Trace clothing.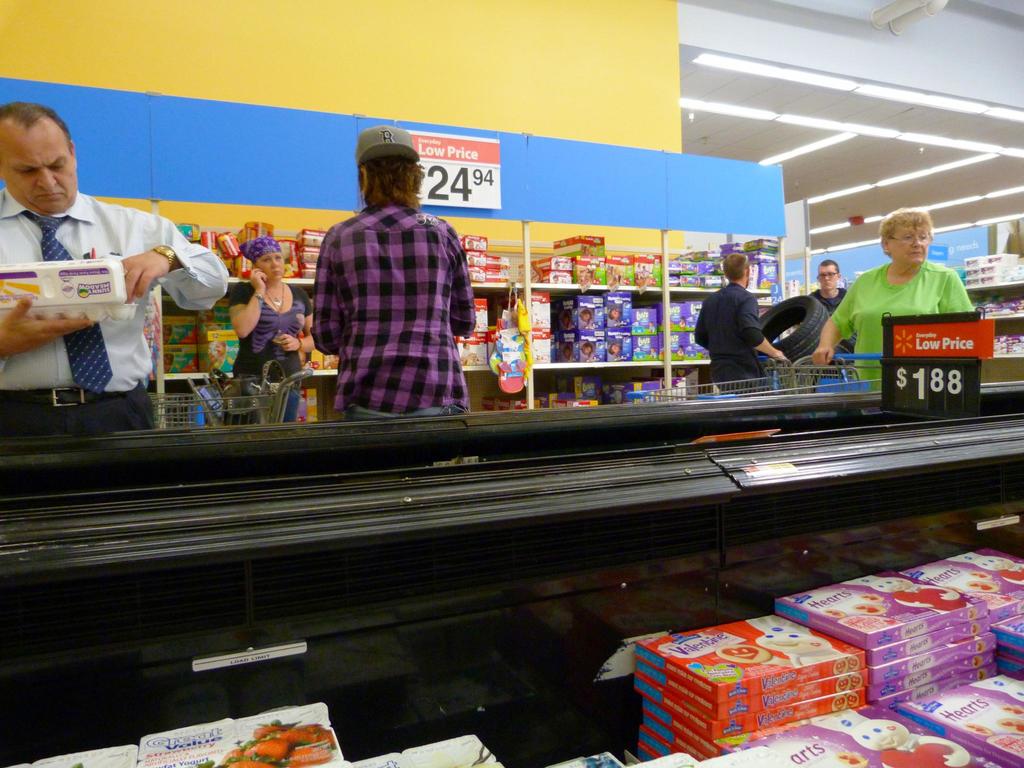
Traced to 307, 195, 483, 422.
